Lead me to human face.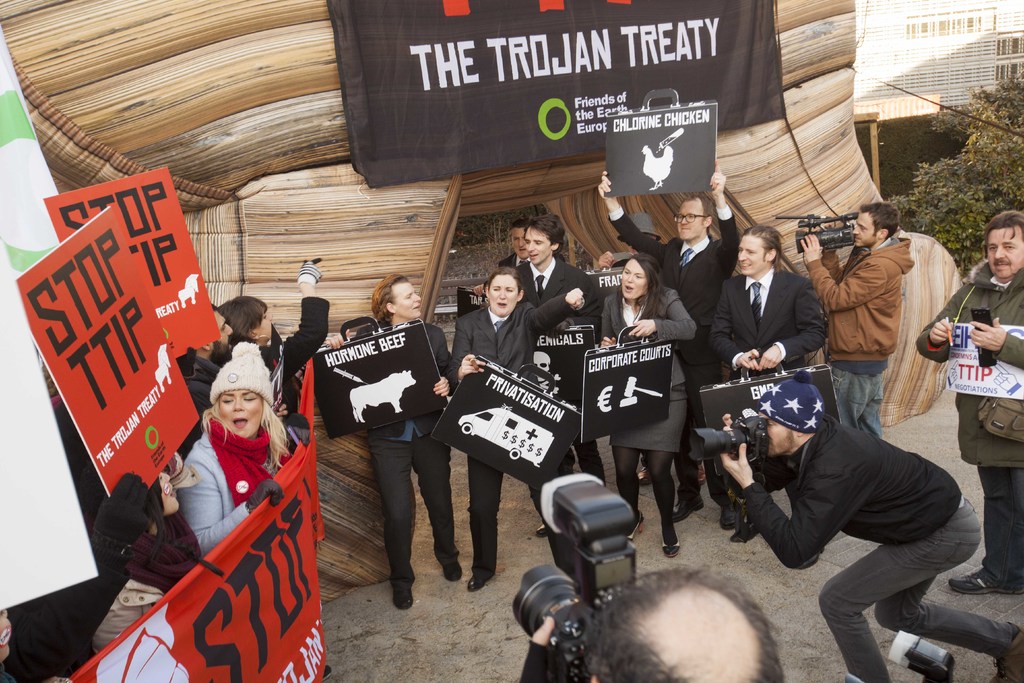
Lead to 257, 315, 273, 338.
